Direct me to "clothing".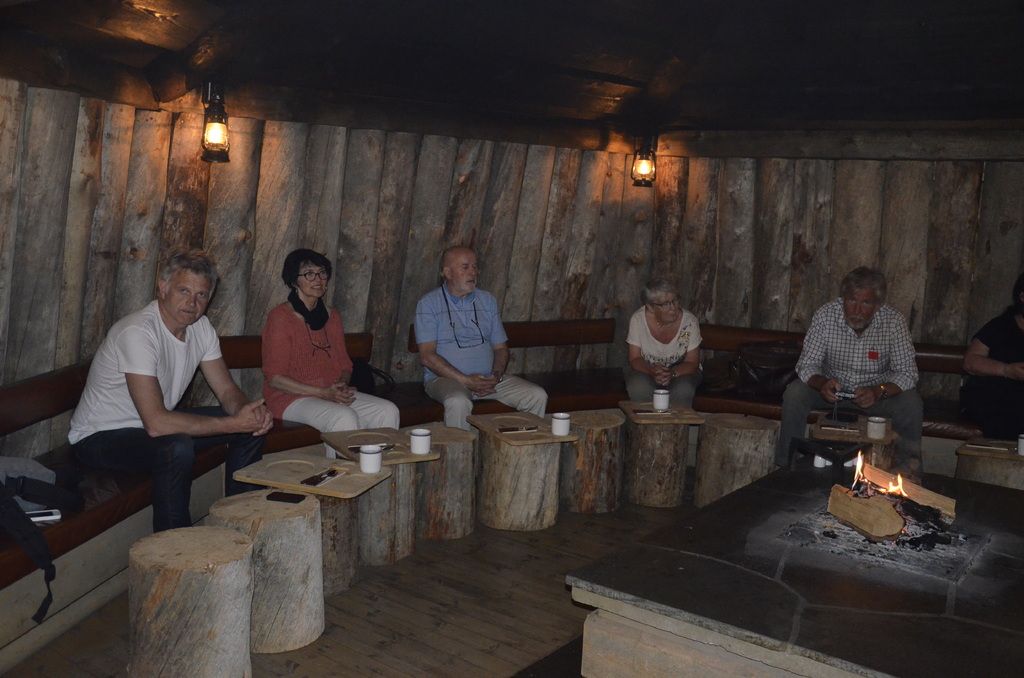
Direction: BBox(417, 285, 502, 387).
